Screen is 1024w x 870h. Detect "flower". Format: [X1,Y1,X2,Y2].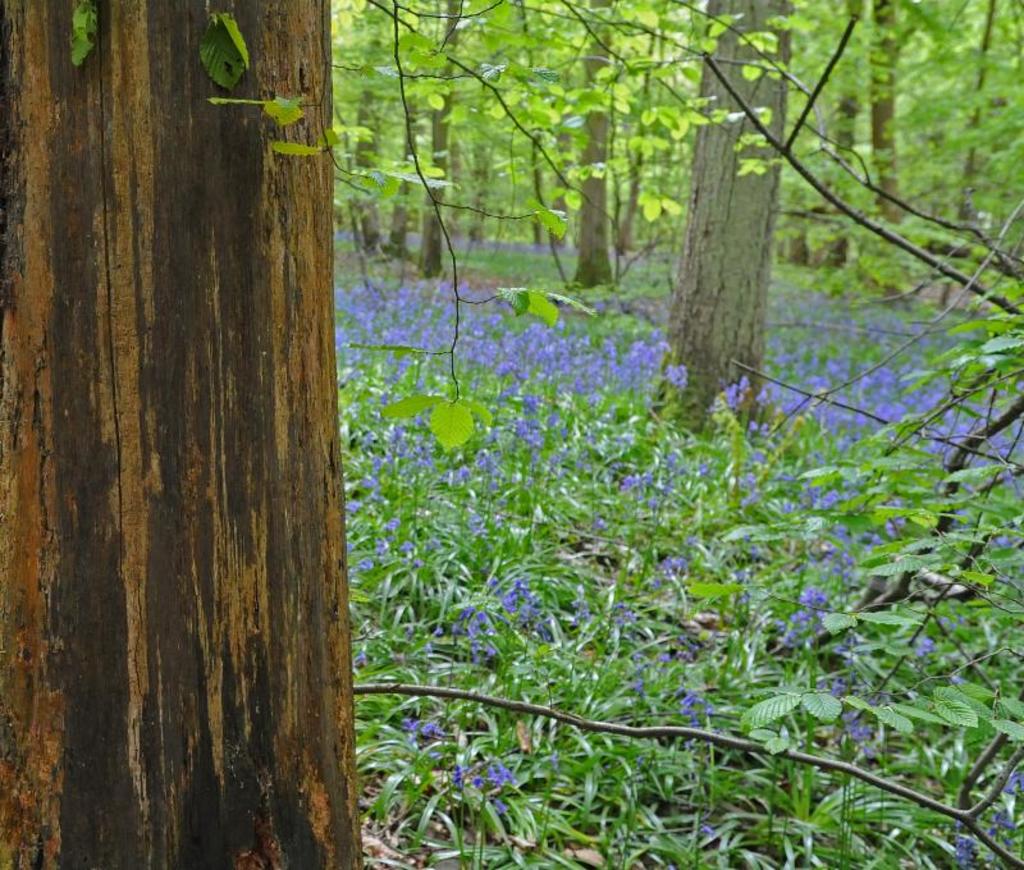
[916,640,945,668].
